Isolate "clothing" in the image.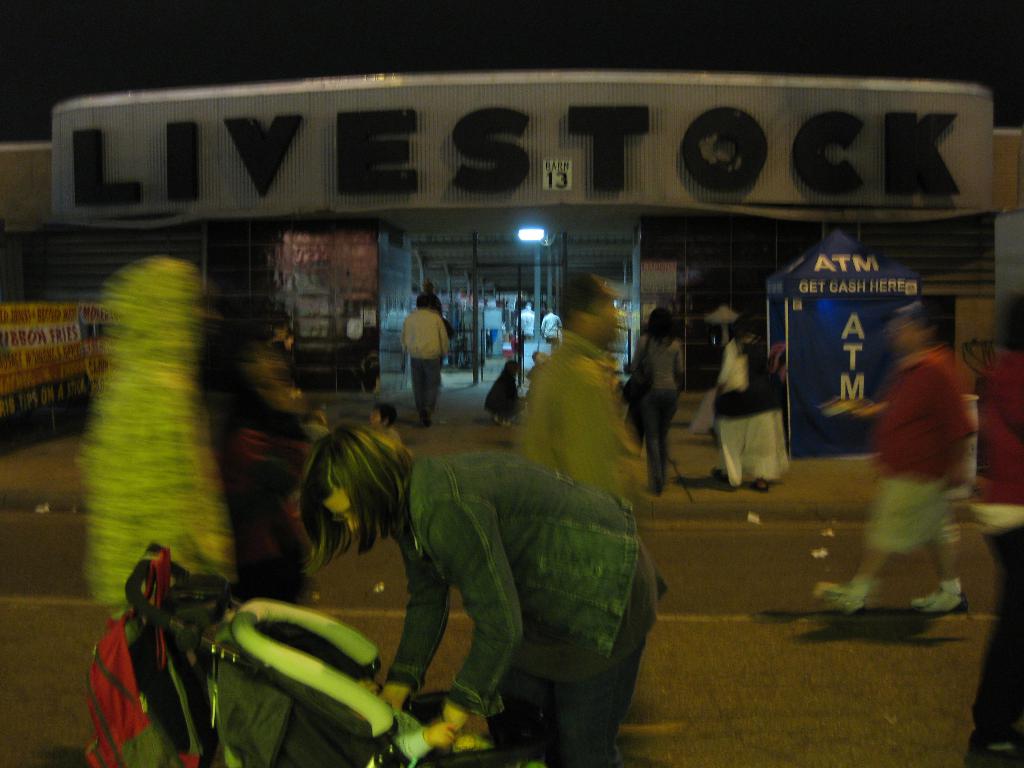
Isolated region: box(406, 311, 445, 413).
